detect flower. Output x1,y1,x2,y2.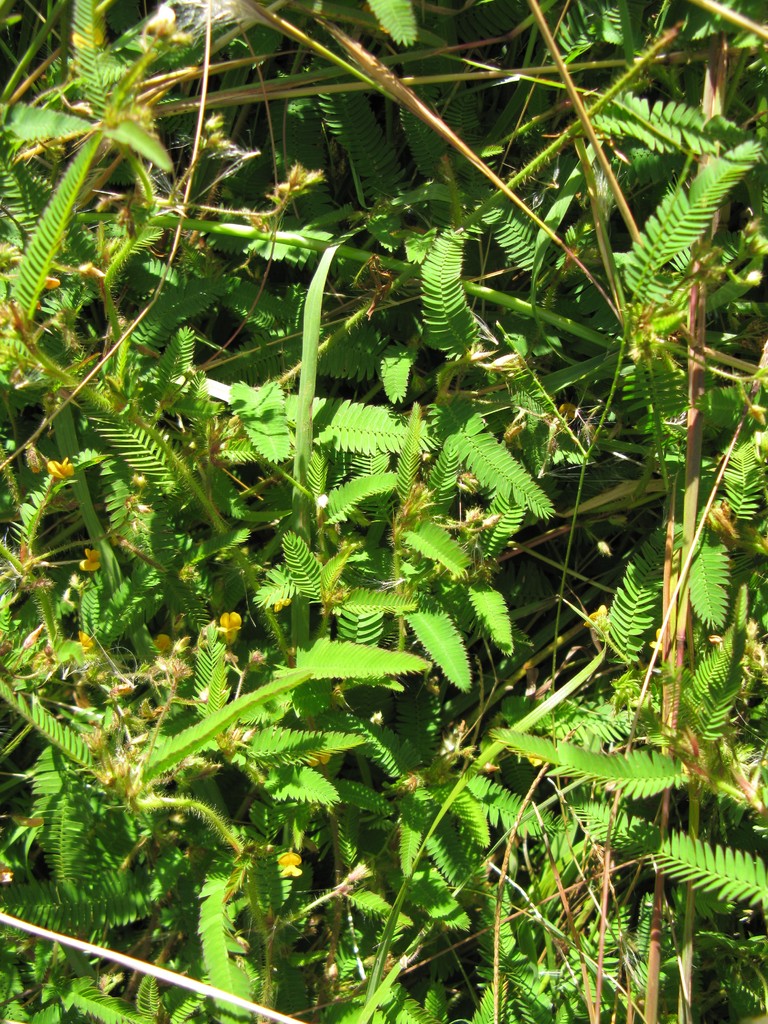
276,849,301,881.
